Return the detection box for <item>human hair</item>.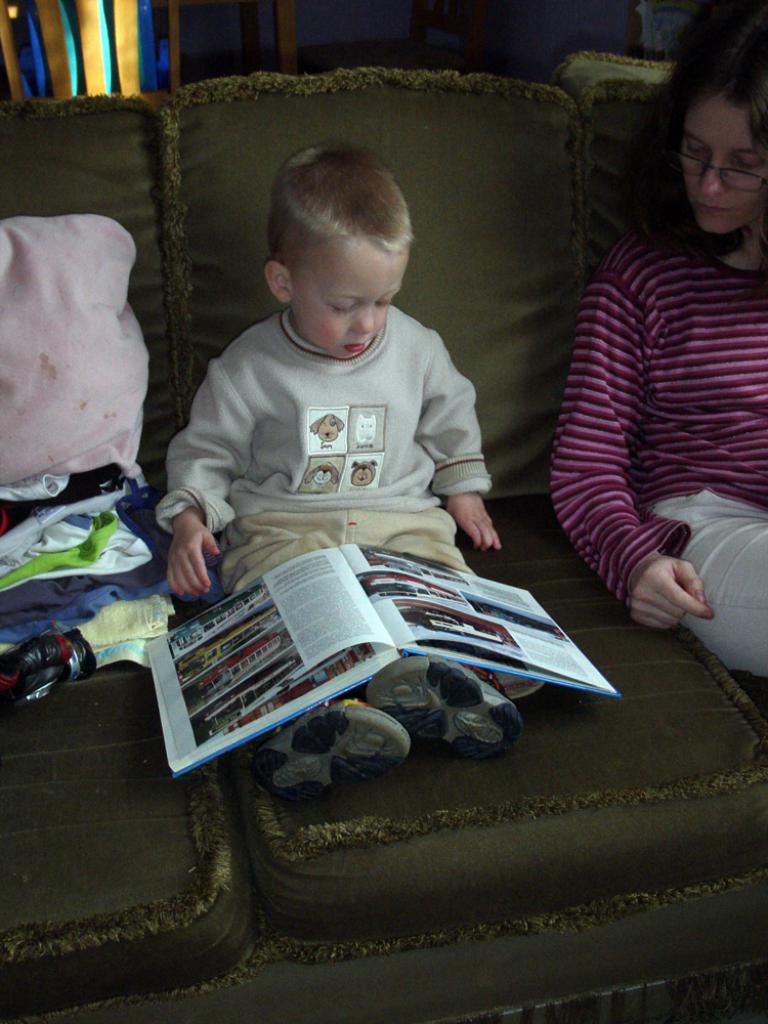
Rect(640, 41, 767, 244).
